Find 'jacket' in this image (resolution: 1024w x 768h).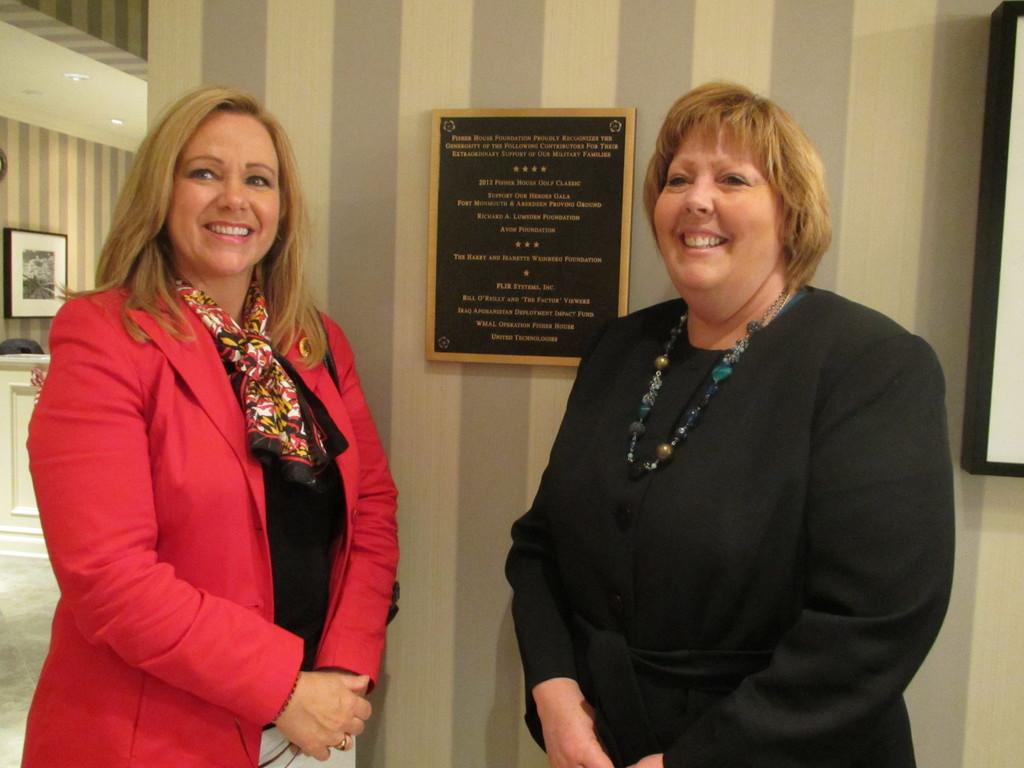
481,223,948,732.
